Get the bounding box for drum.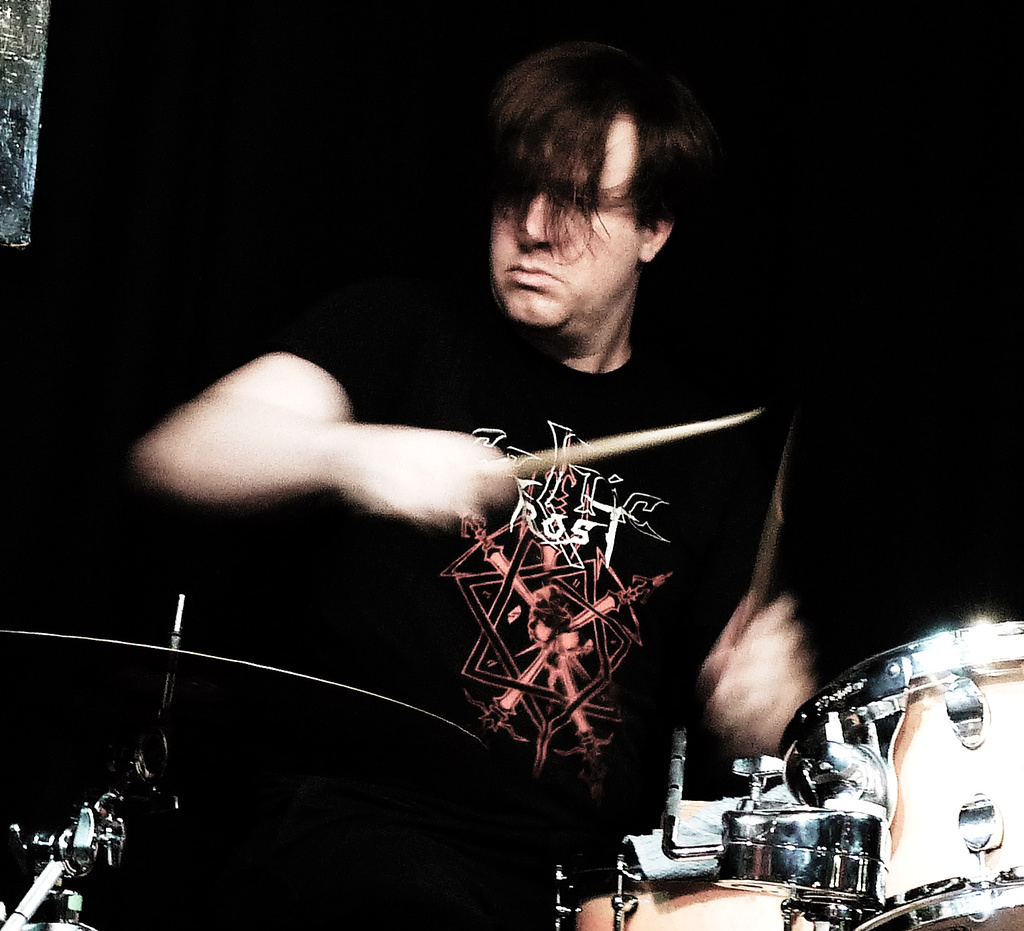
{"x1": 779, "y1": 619, "x2": 1023, "y2": 930}.
